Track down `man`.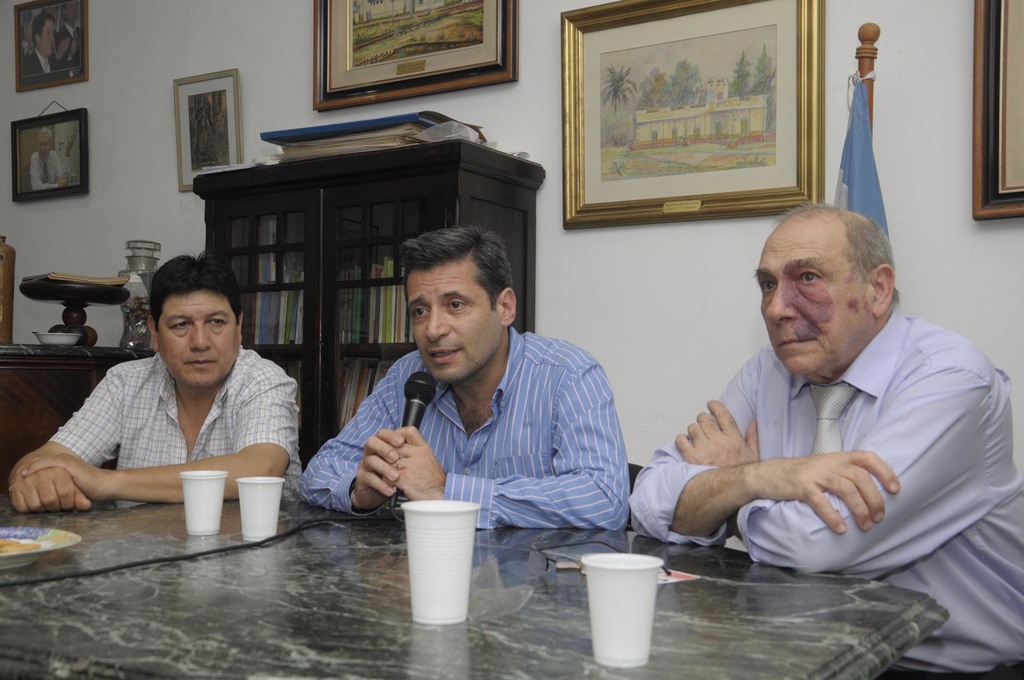
Tracked to (x1=6, y1=245, x2=297, y2=512).
